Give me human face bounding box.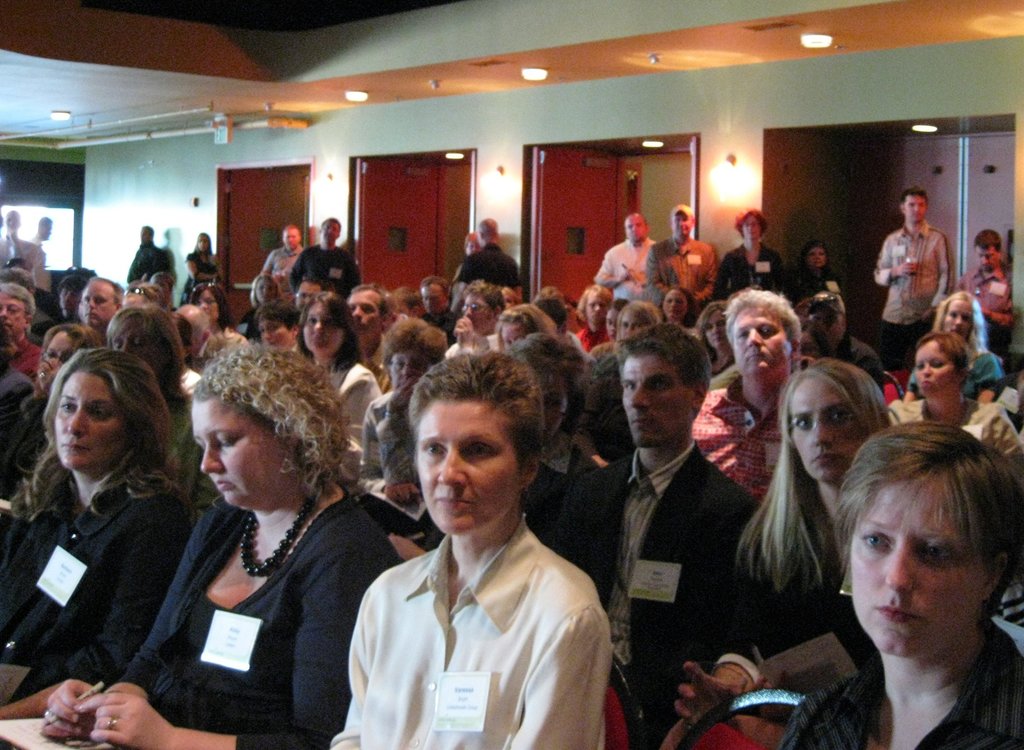
(x1=0, y1=296, x2=26, y2=333).
